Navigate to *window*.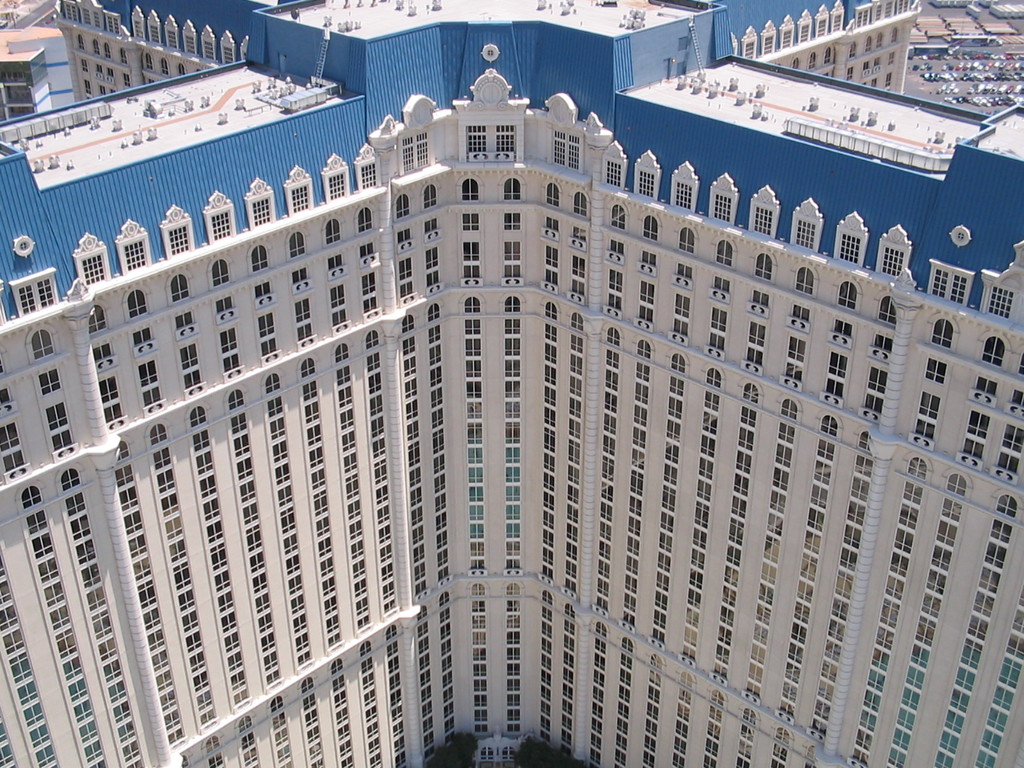
Navigation target: pyautogui.locateOnScreen(358, 244, 378, 258).
